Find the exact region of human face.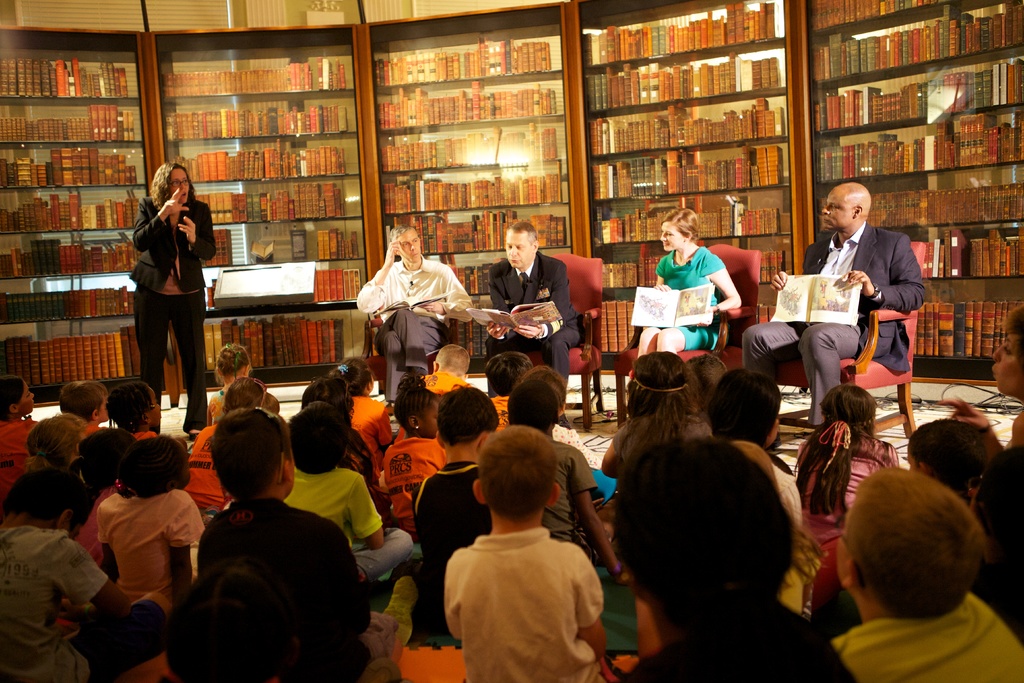
Exact region: 397/228/420/262.
